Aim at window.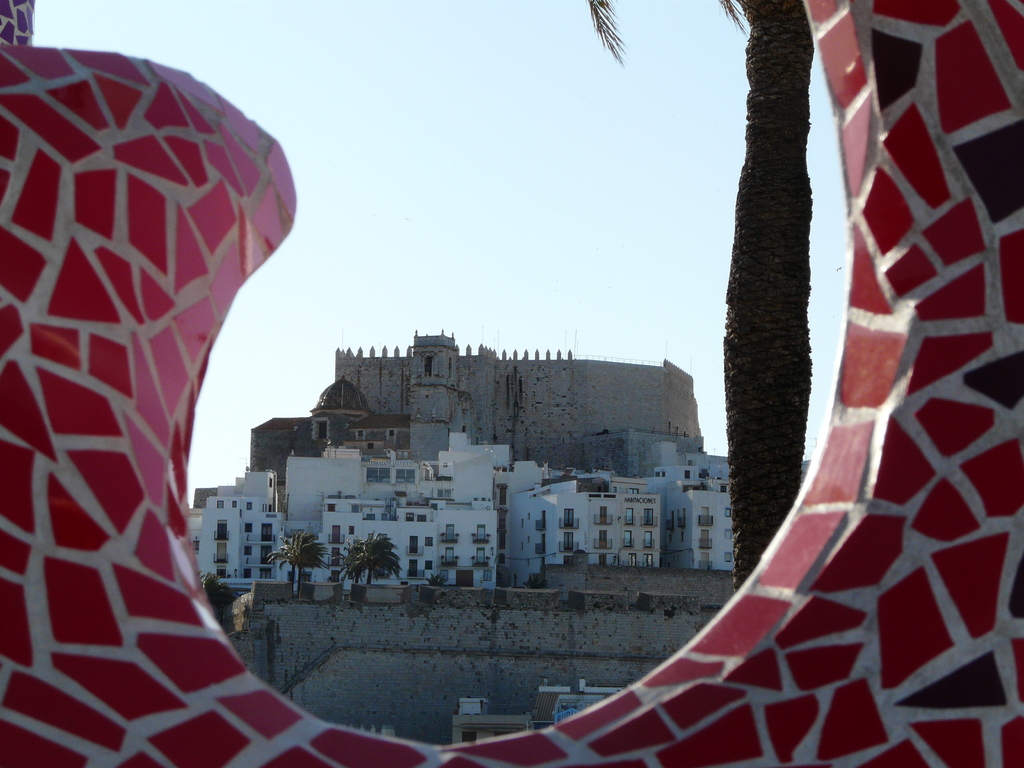
Aimed at <bbox>426, 563, 436, 572</bbox>.
